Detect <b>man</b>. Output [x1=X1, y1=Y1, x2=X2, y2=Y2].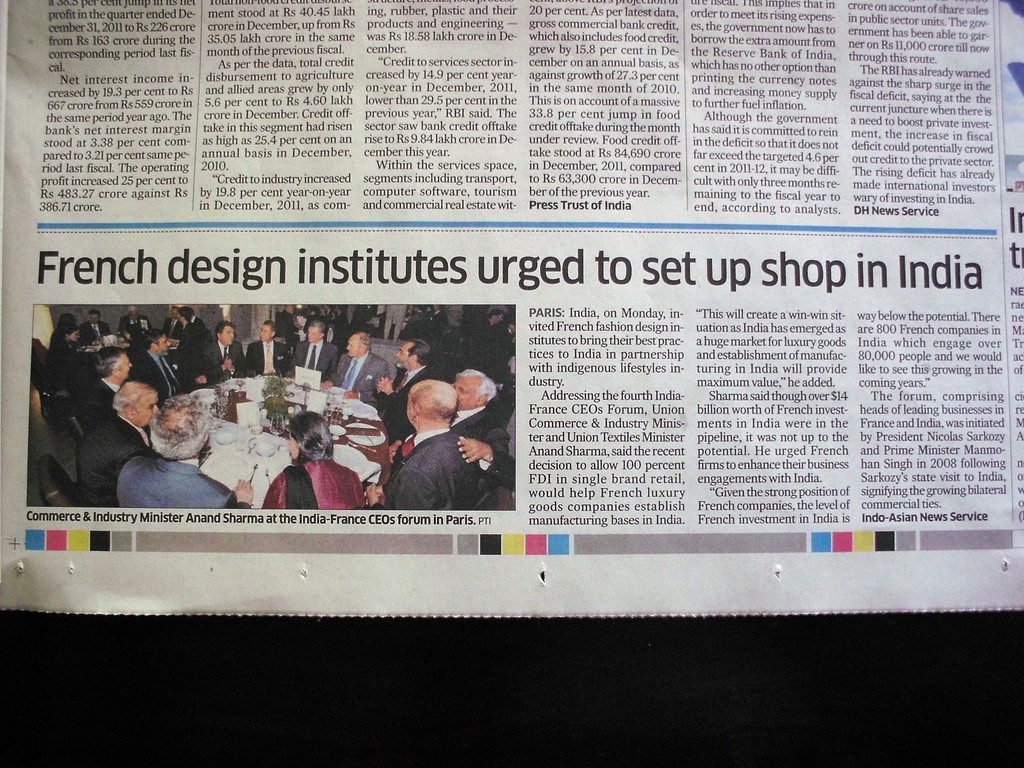
[x1=70, y1=380, x2=161, y2=513].
